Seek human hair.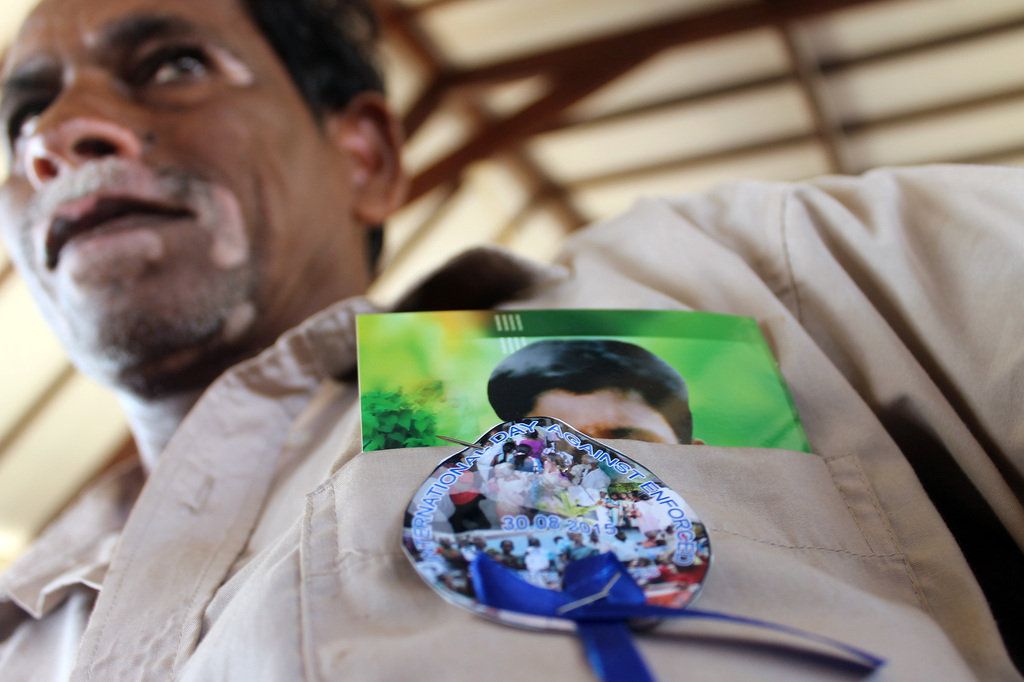
234, 0, 388, 270.
